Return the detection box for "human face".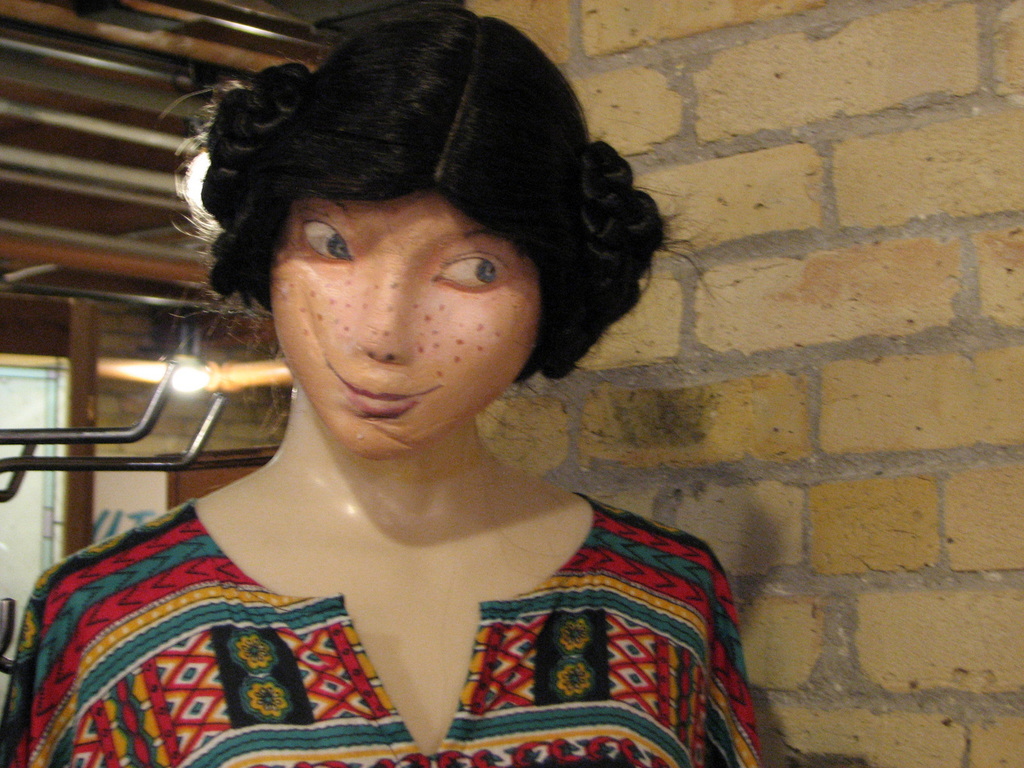
l=267, t=189, r=539, b=457.
